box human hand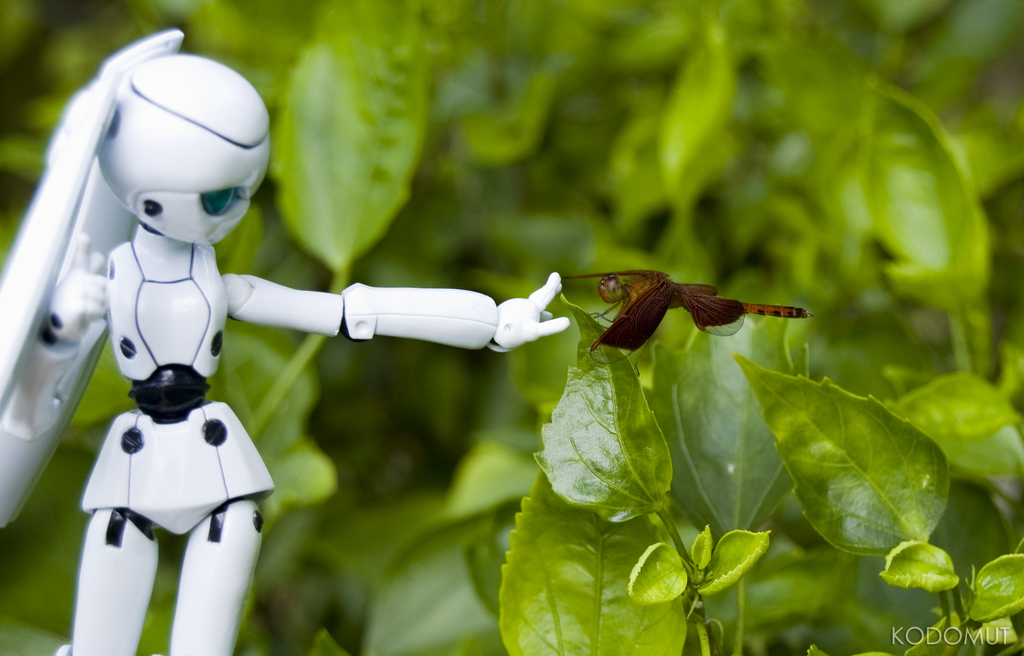
l=45, t=229, r=112, b=345
